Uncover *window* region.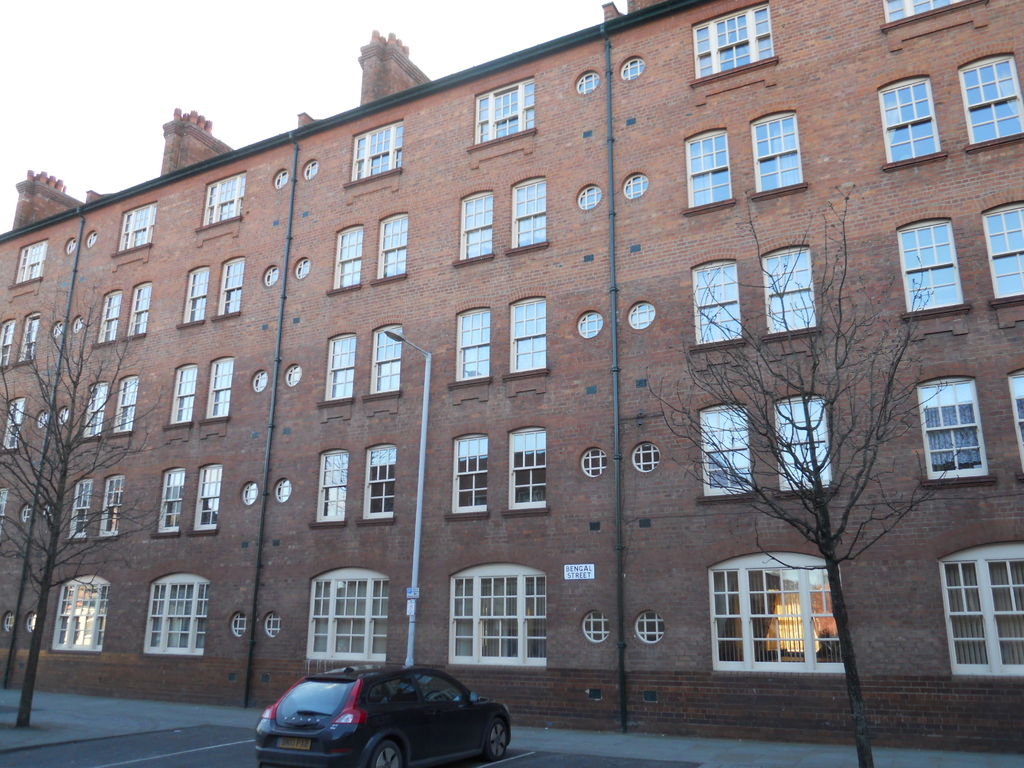
Uncovered: region(154, 463, 179, 532).
